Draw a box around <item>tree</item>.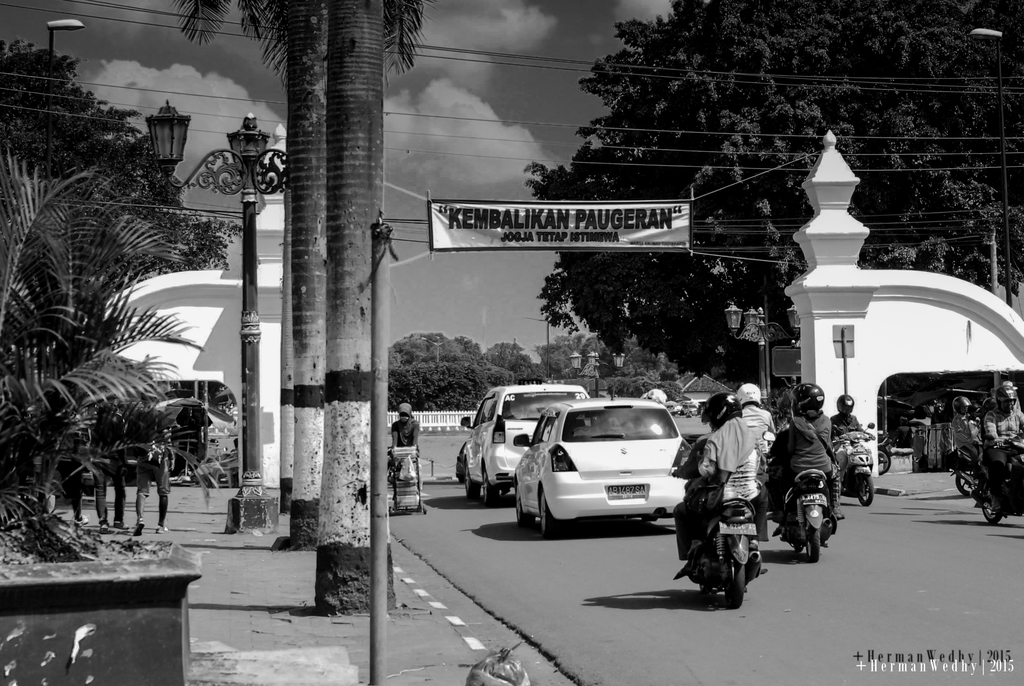
x1=256 y1=0 x2=330 y2=550.
